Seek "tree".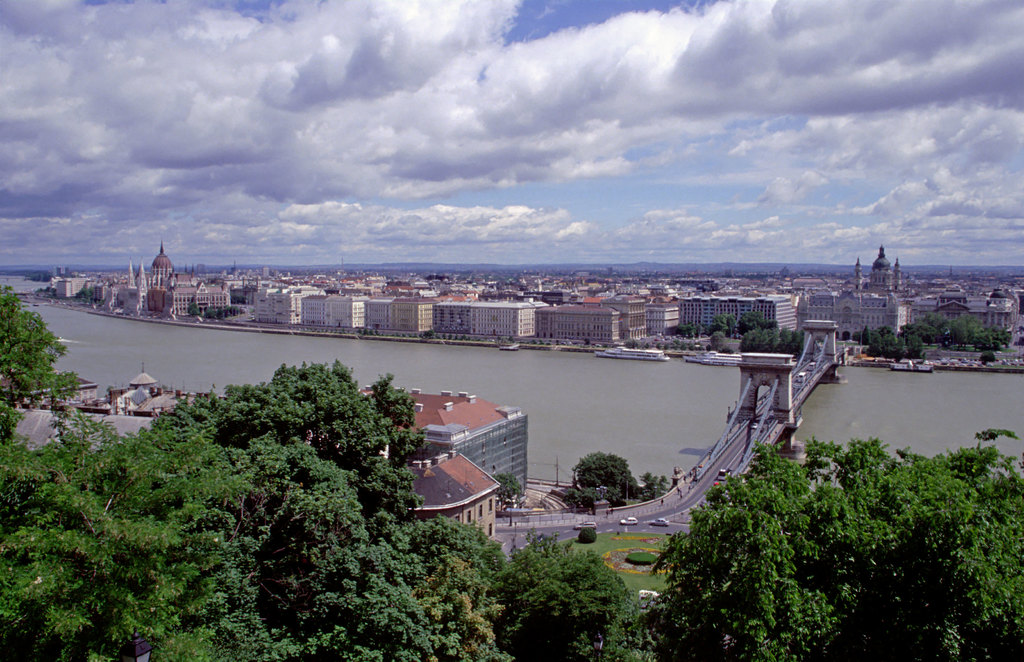
(x1=0, y1=277, x2=81, y2=407).
